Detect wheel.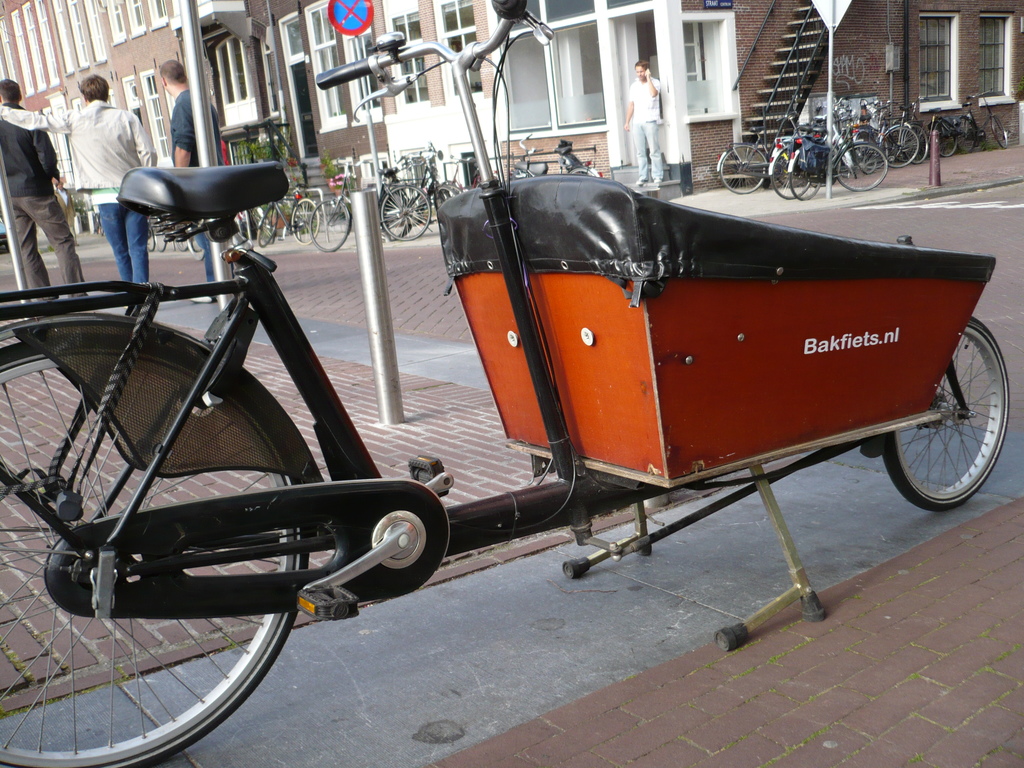
Detected at 771/148/811/200.
